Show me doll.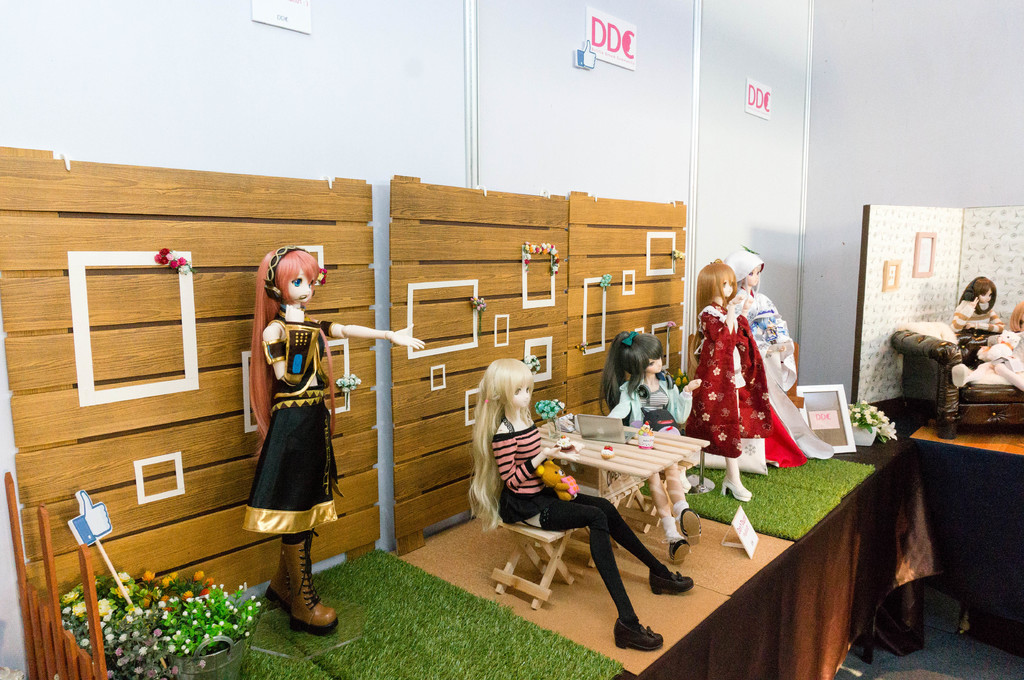
doll is here: (x1=228, y1=238, x2=346, y2=622).
